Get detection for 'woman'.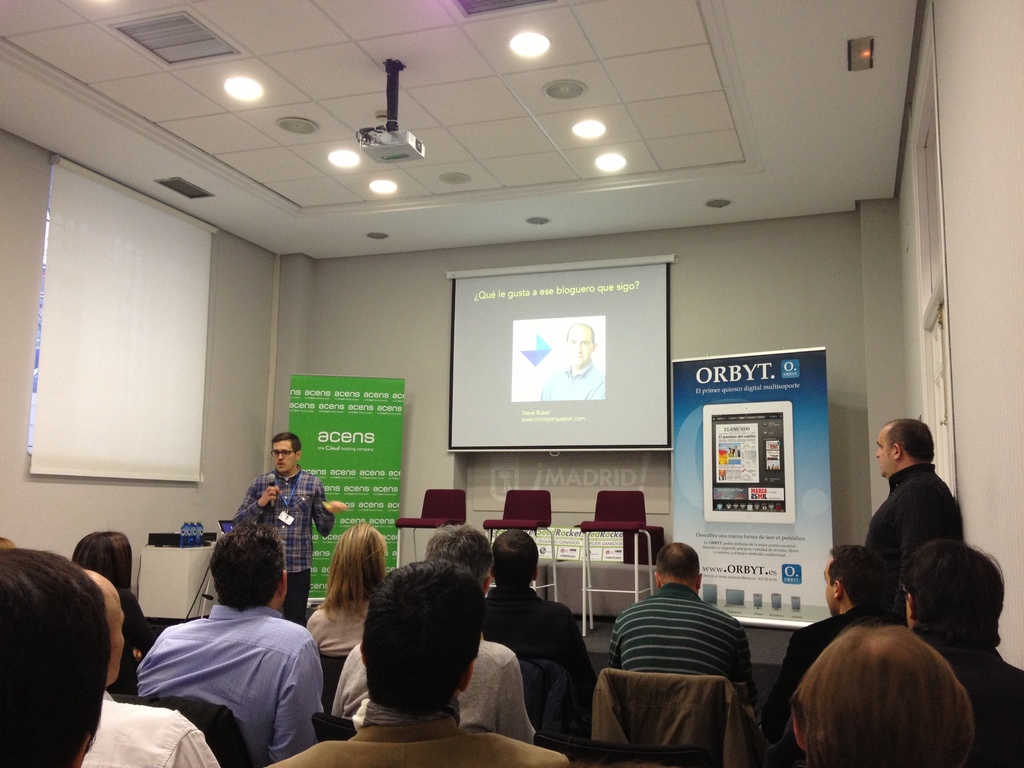
Detection: bbox(303, 521, 385, 657).
